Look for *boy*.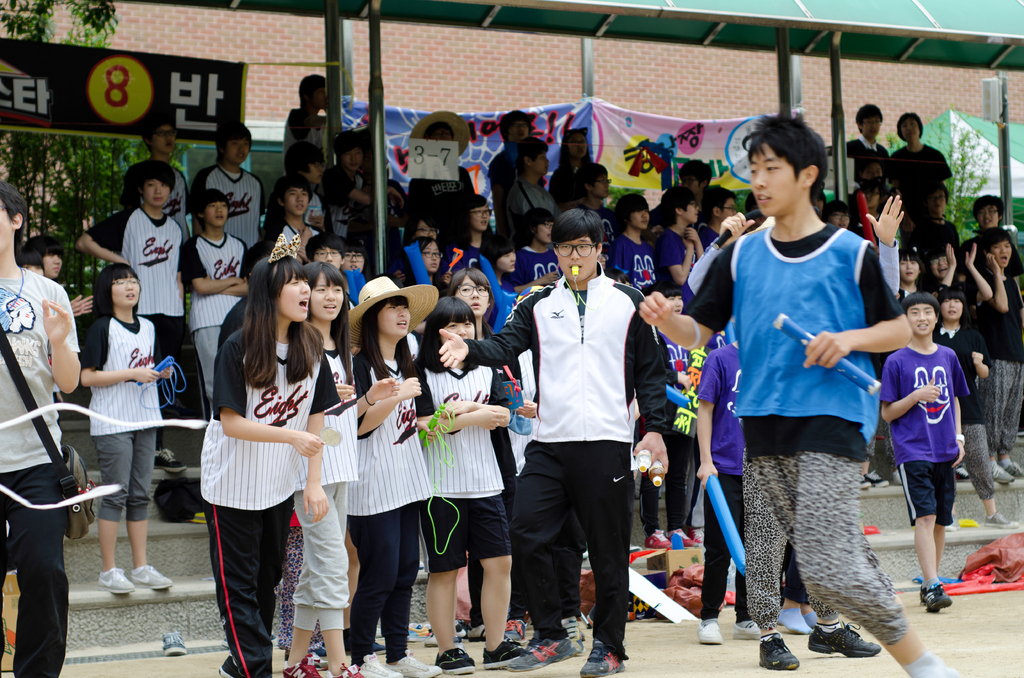
Found: <box>655,179,703,310</box>.
